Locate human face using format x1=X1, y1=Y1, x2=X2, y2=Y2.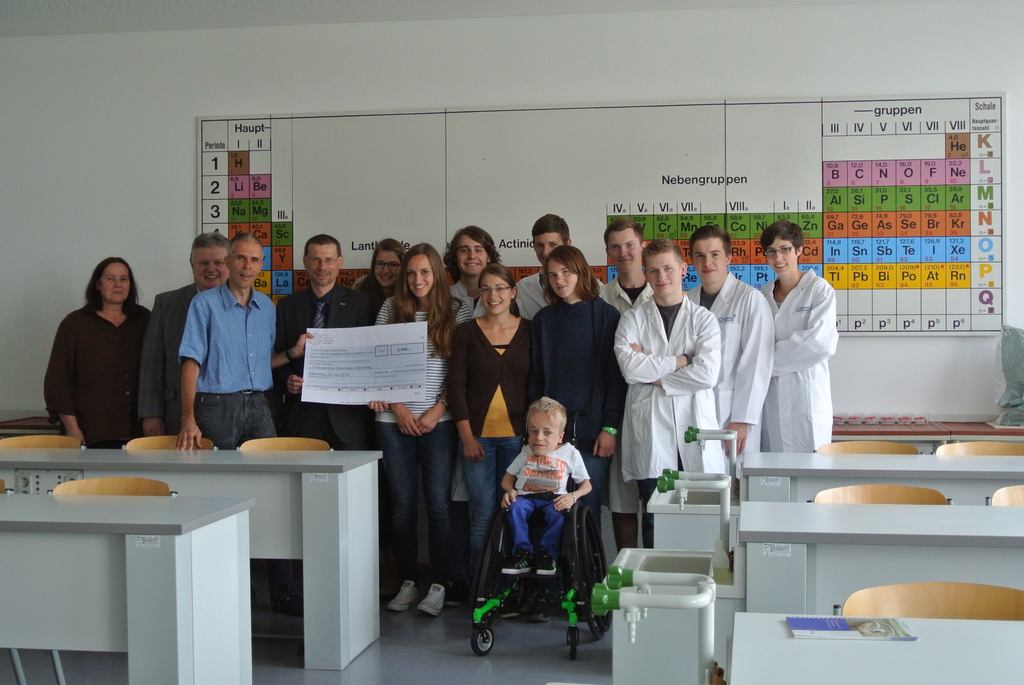
x1=304, y1=246, x2=337, y2=284.
